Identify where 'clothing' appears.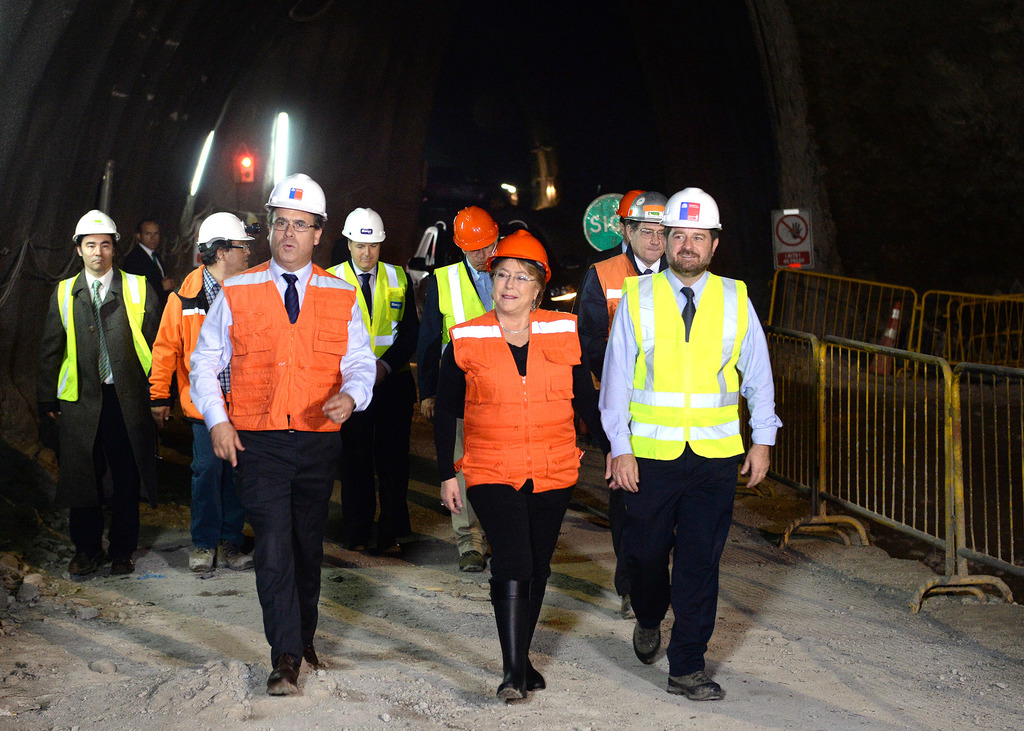
Appears at {"left": 184, "top": 257, "right": 387, "bottom": 664}.
